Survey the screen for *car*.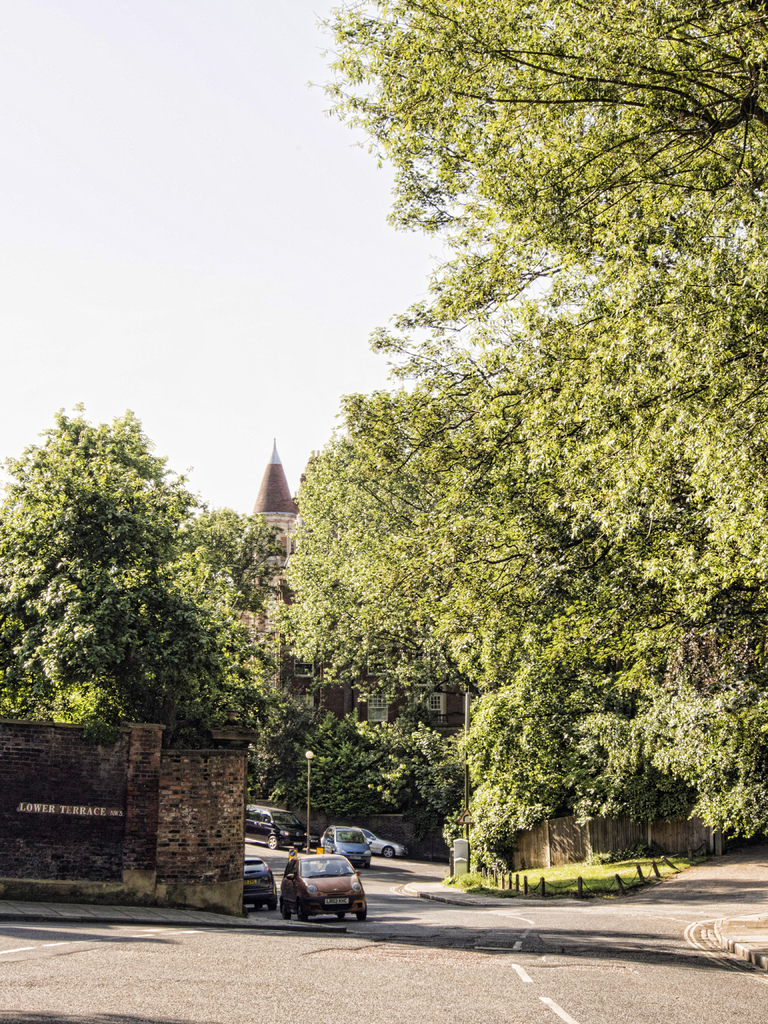
Survey found: {"x1": 314, "y1": 825, "x2": 395, "y2": 860}.
